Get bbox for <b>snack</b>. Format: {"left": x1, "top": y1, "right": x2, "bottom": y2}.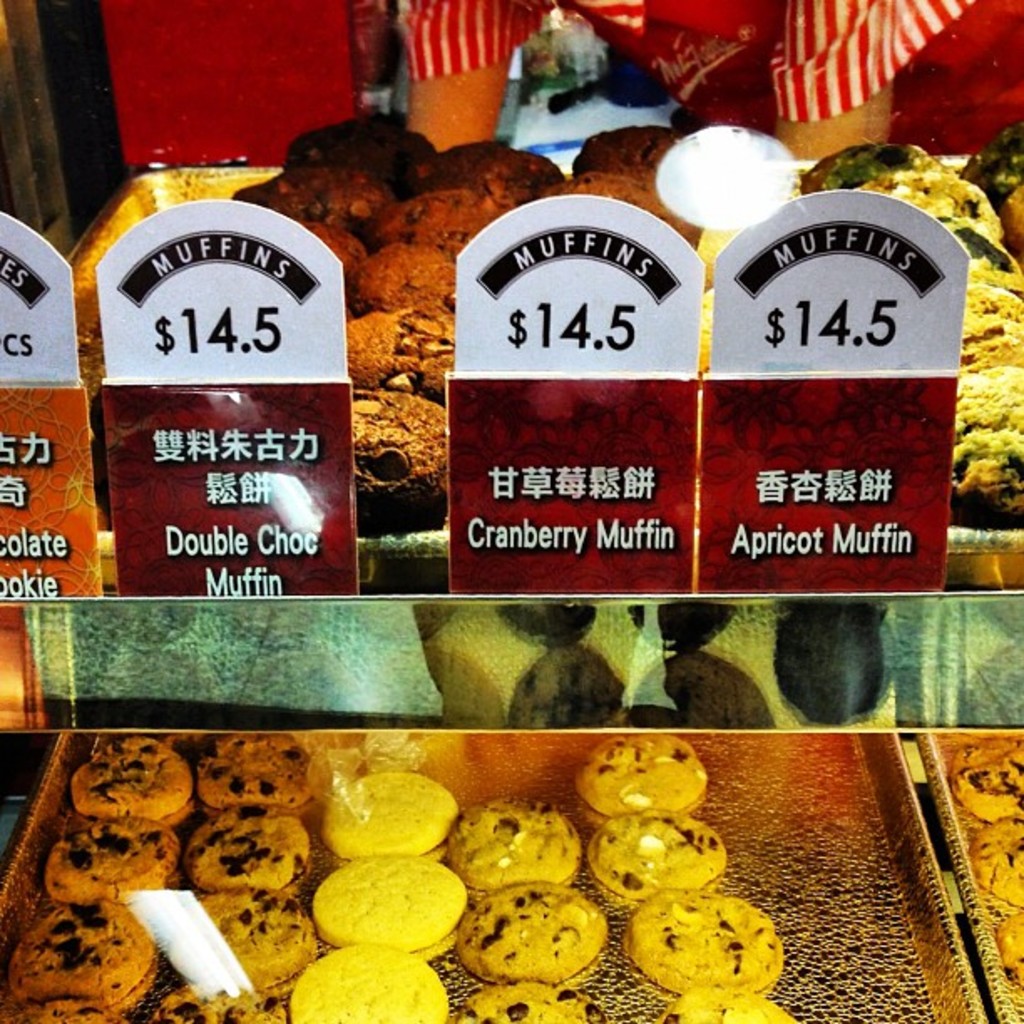
{"left": 65, "top": 735, "right": 202, "bottom": 835}.
